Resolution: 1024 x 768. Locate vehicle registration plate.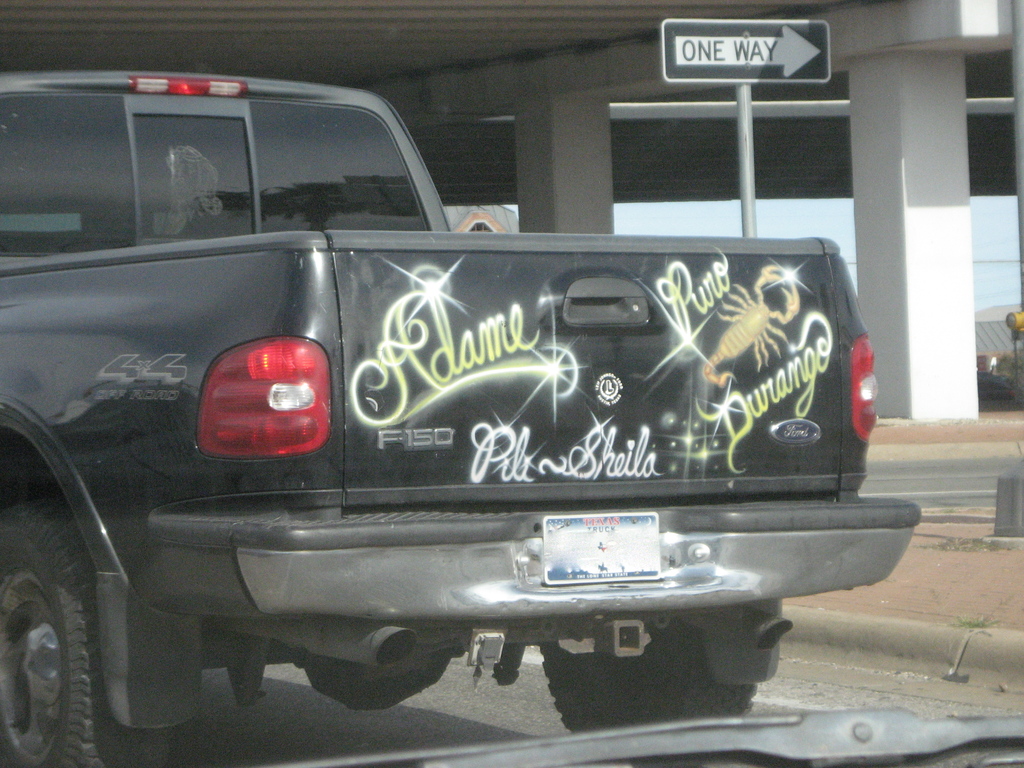
542/511/660/585.
